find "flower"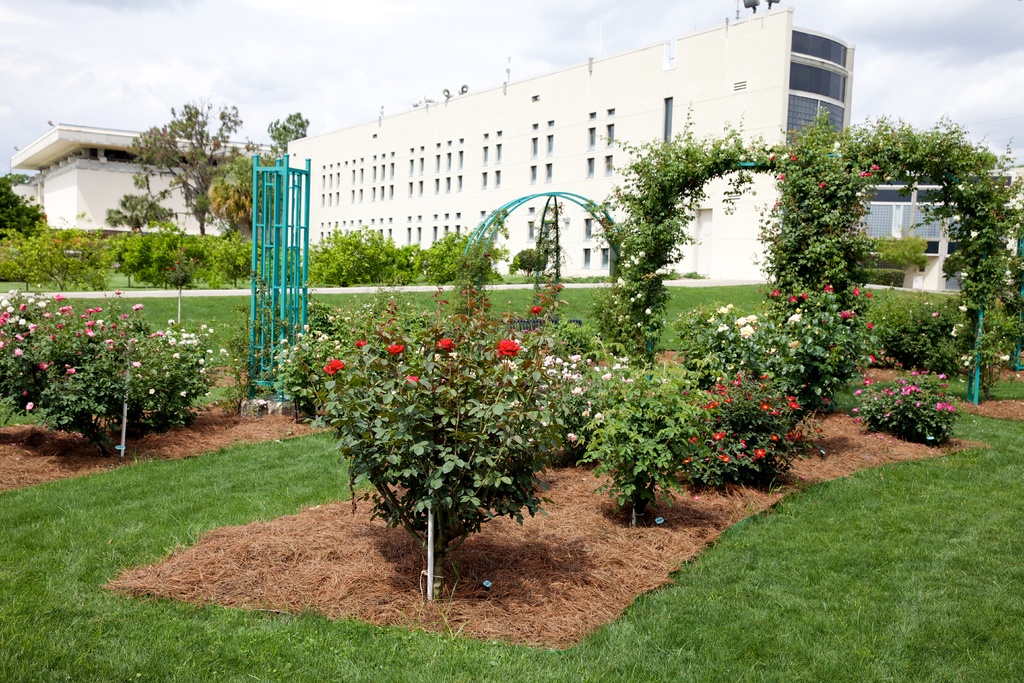
region(585, 357, 593, 366)
